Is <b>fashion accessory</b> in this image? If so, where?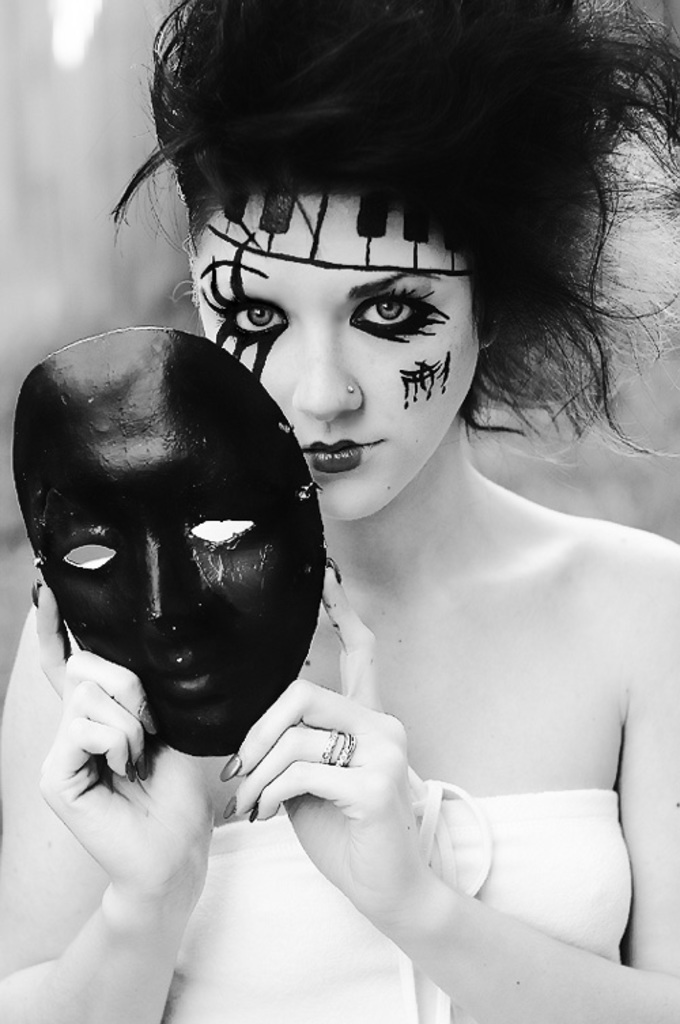
Yes, at x1=335 y1=729 x2=355 y2=770.
